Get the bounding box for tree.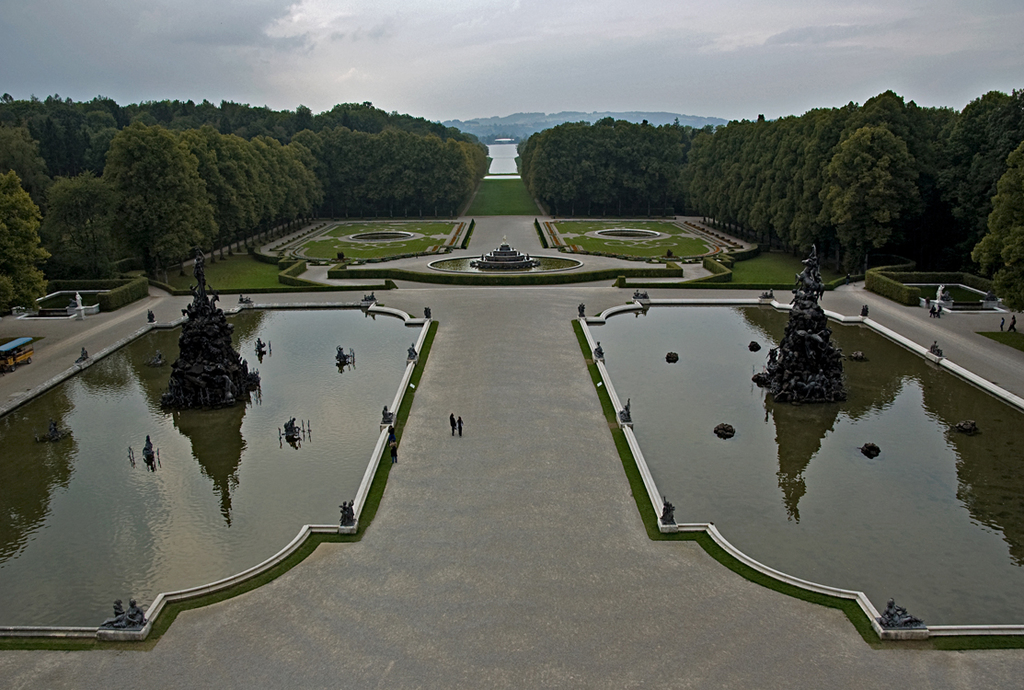
bbox=[824, 121, 918, 273].
